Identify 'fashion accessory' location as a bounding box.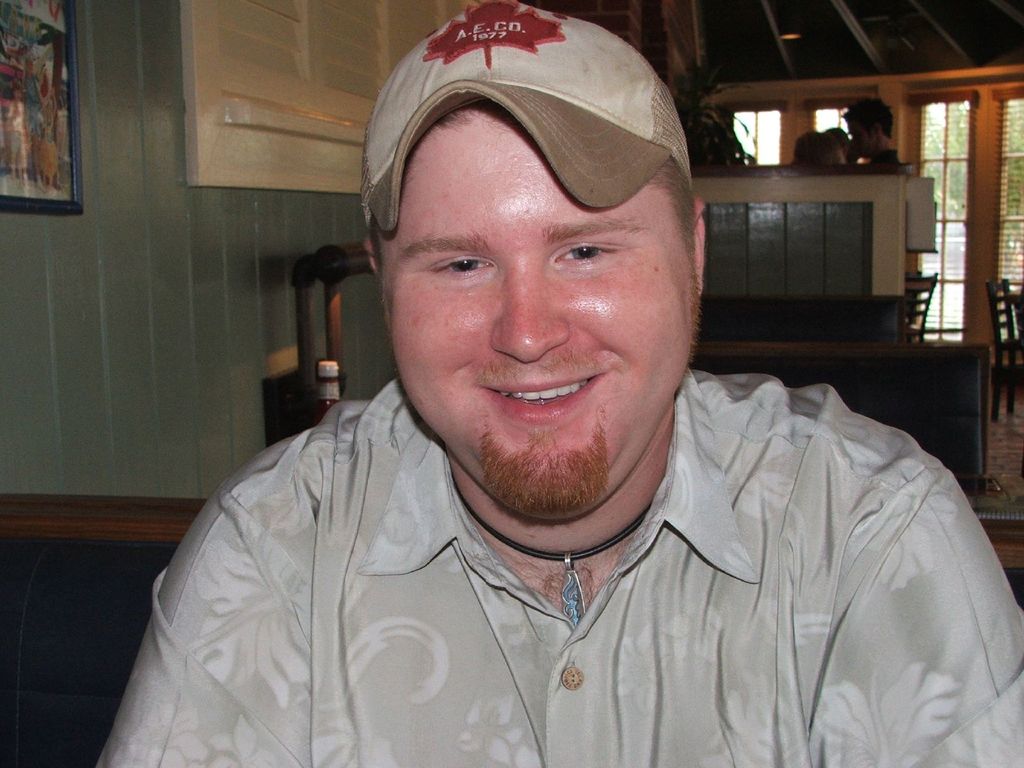
(left=474, top=482, right=671, bottom=630).
